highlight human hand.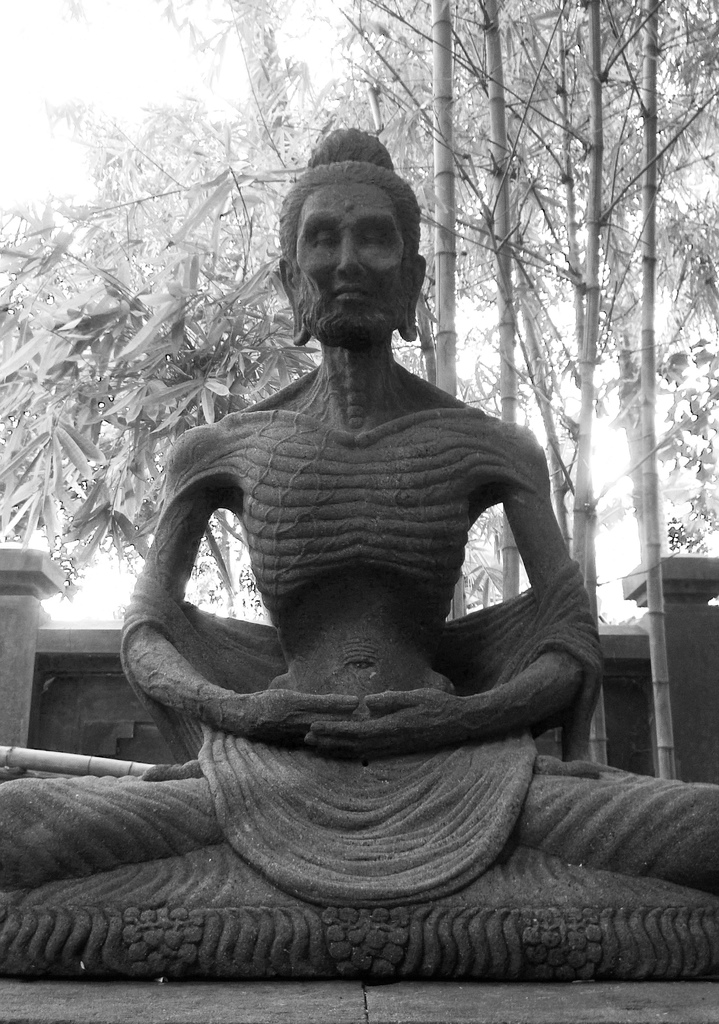
Highlighted region: 303, 685, 478, 764.
